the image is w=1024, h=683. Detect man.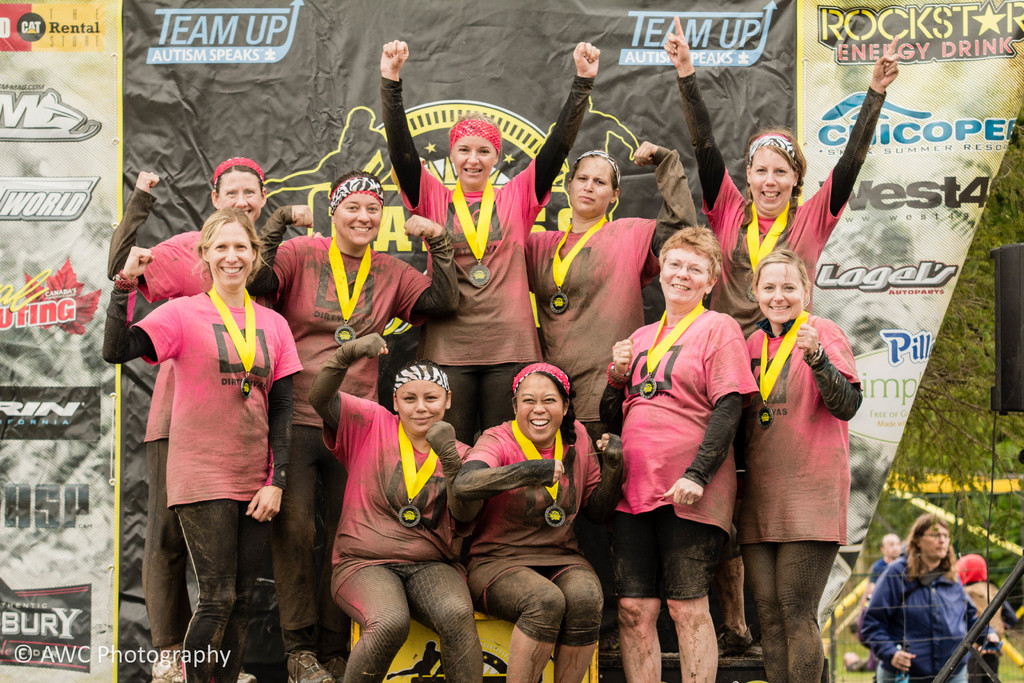
Detection: {"x1": 859, "y1": 514, "x2": 1001, "y2": 682}.
